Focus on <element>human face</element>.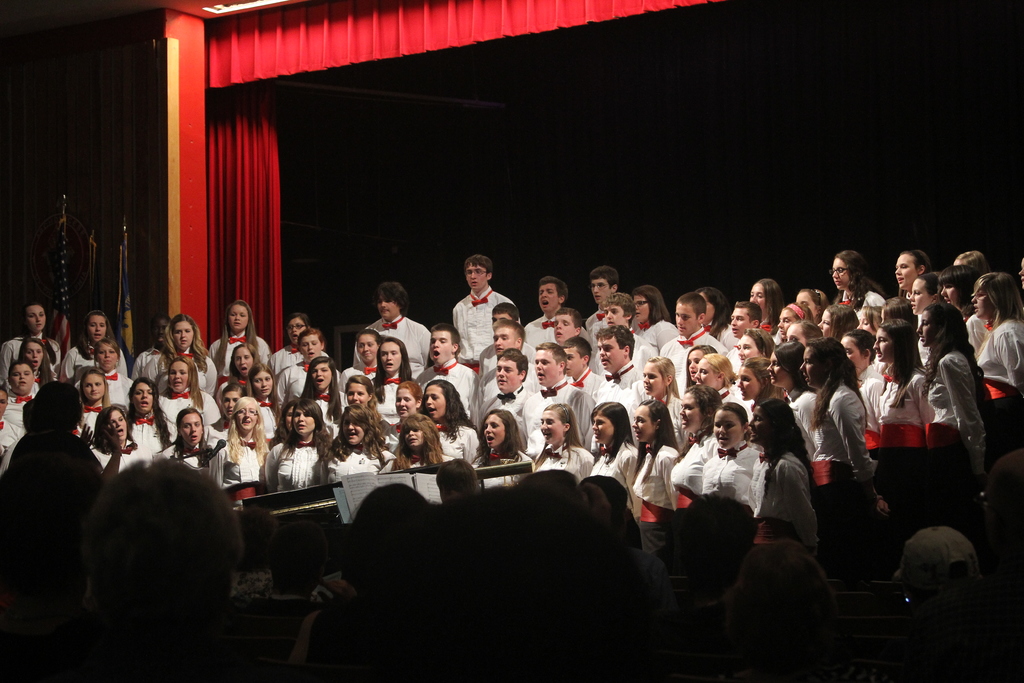
Focused at bbox(732, 306, 758, 335).
